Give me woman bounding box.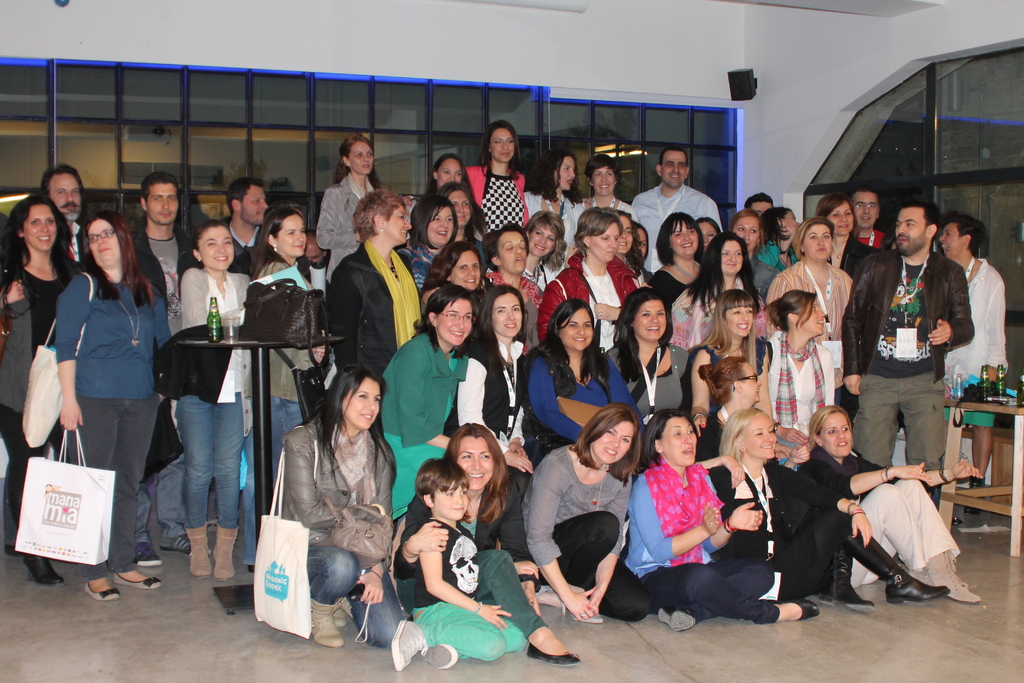
region(324, 186, 441, 379).
